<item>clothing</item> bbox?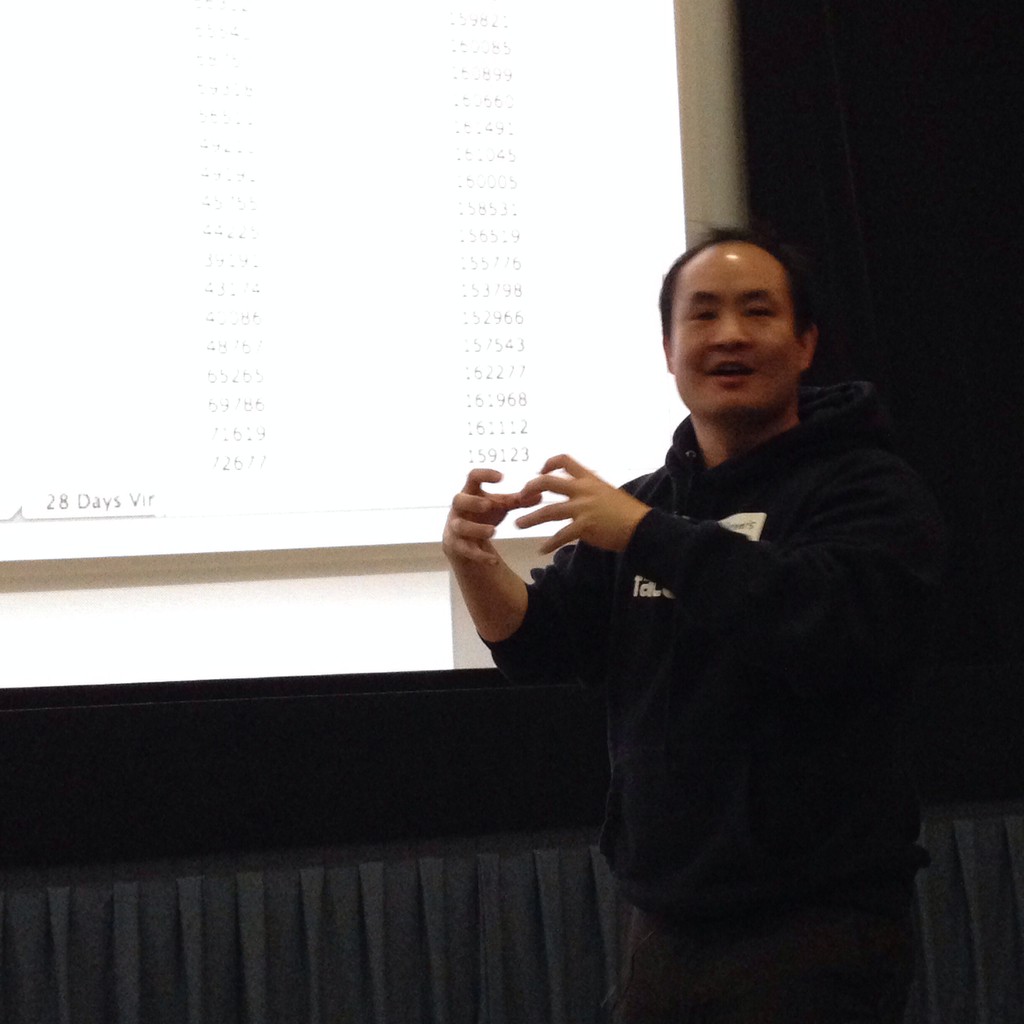
[x1=463, y1=312, x2=949, y2=953]
